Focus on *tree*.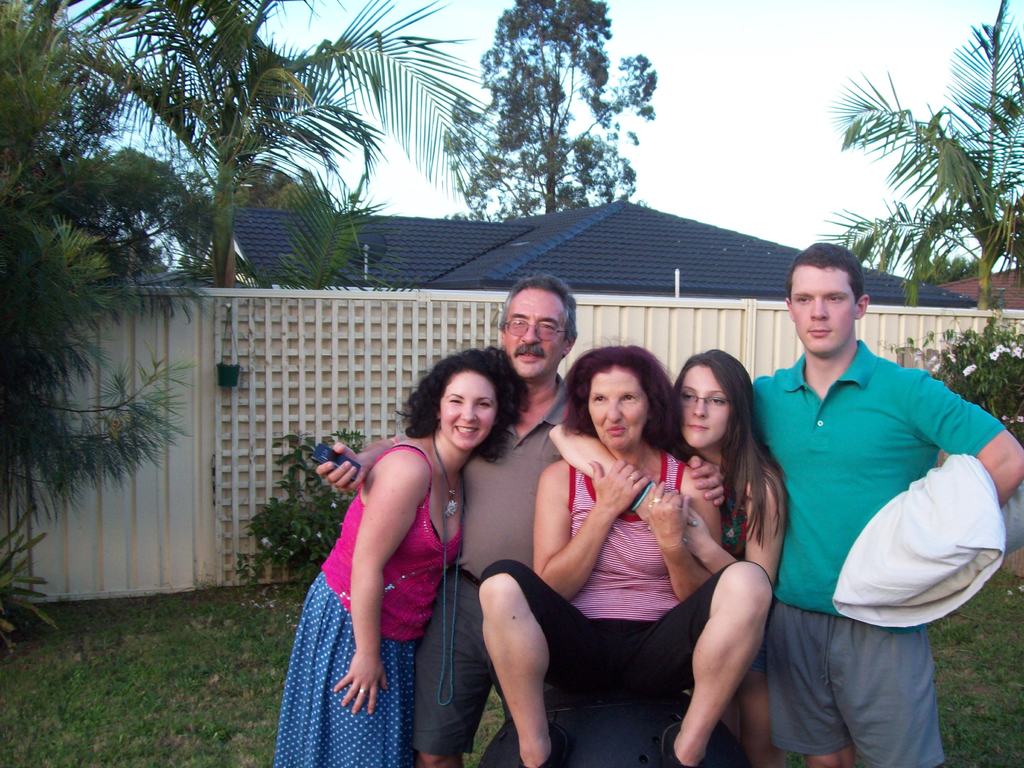
Focused at region(821, 60, 999, 310).
